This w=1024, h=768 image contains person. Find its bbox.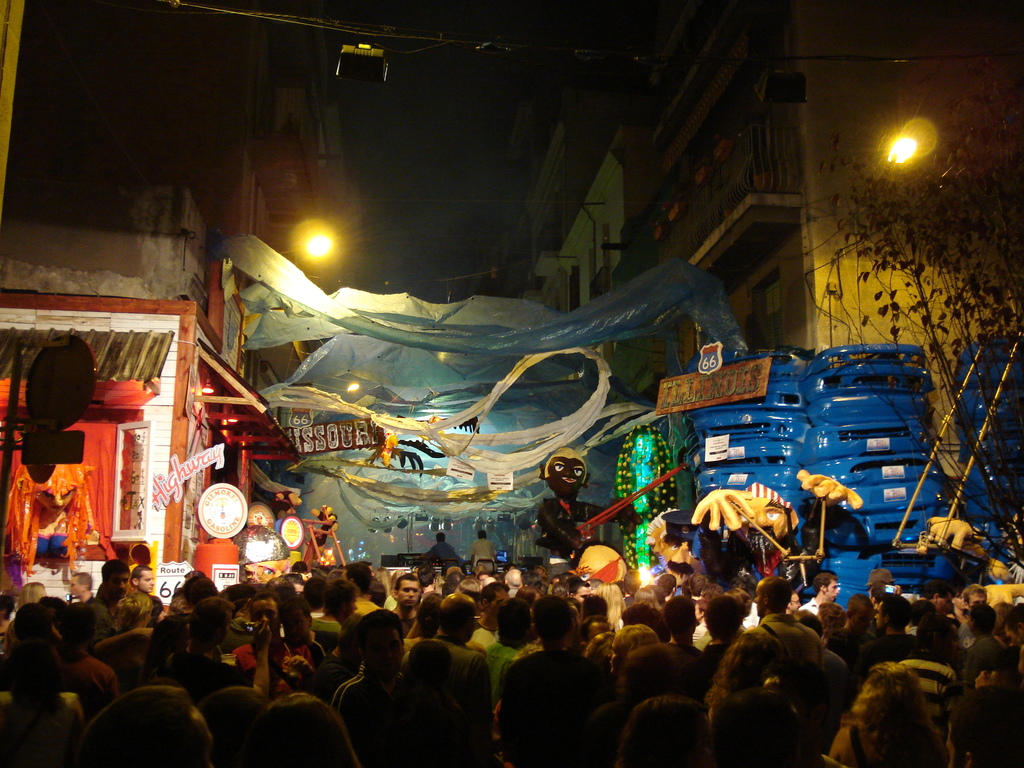
left=399, top=640, right=467, bottom=767.
